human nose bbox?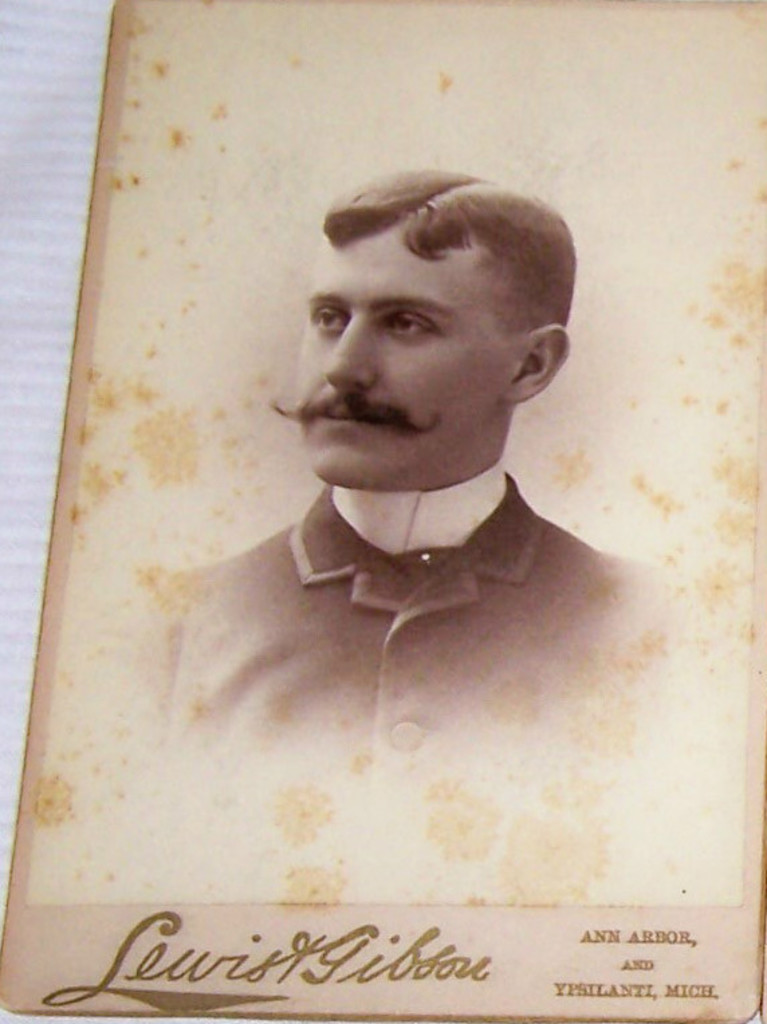
<bbox>320, 314, 375, 398</bbox>
